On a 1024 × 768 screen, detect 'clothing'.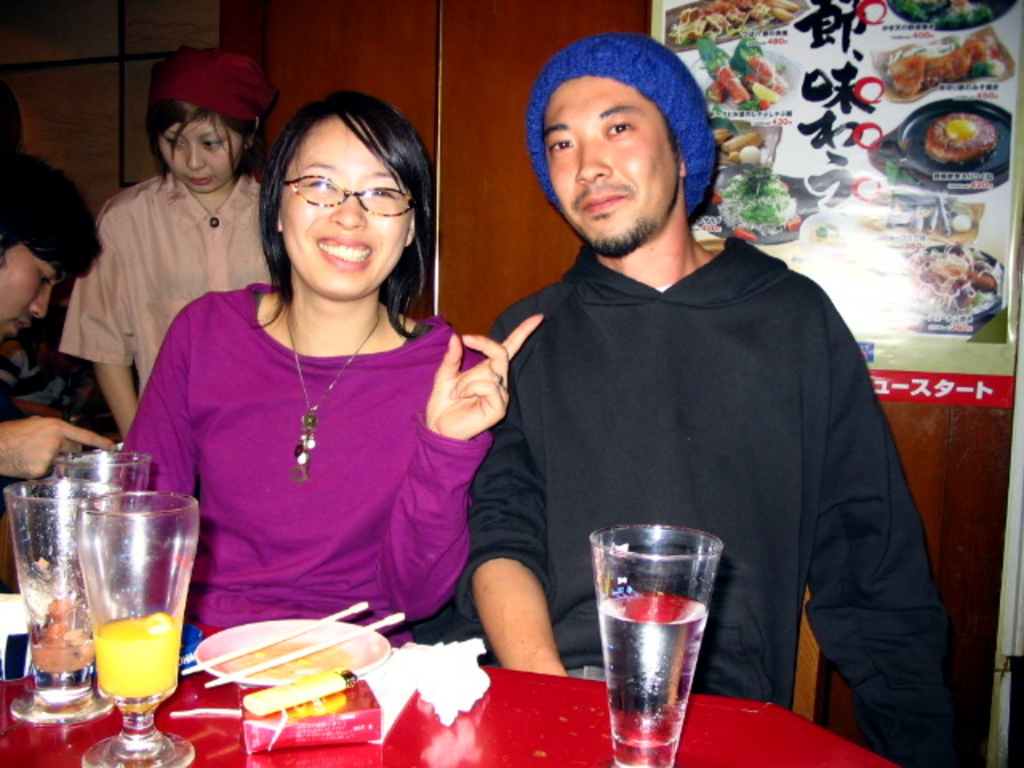
bbox(109, 275, 499, 664).
